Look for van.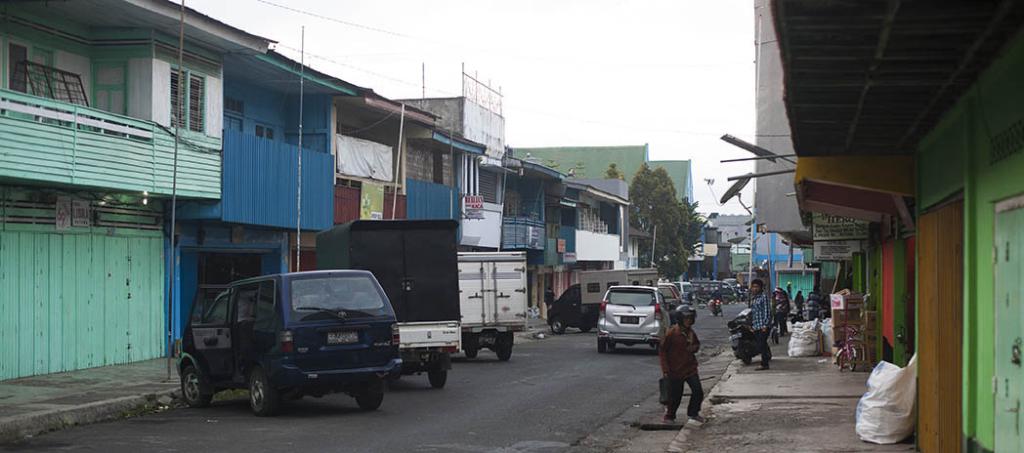
Found: bbox=[315, 216, 459, 391].
